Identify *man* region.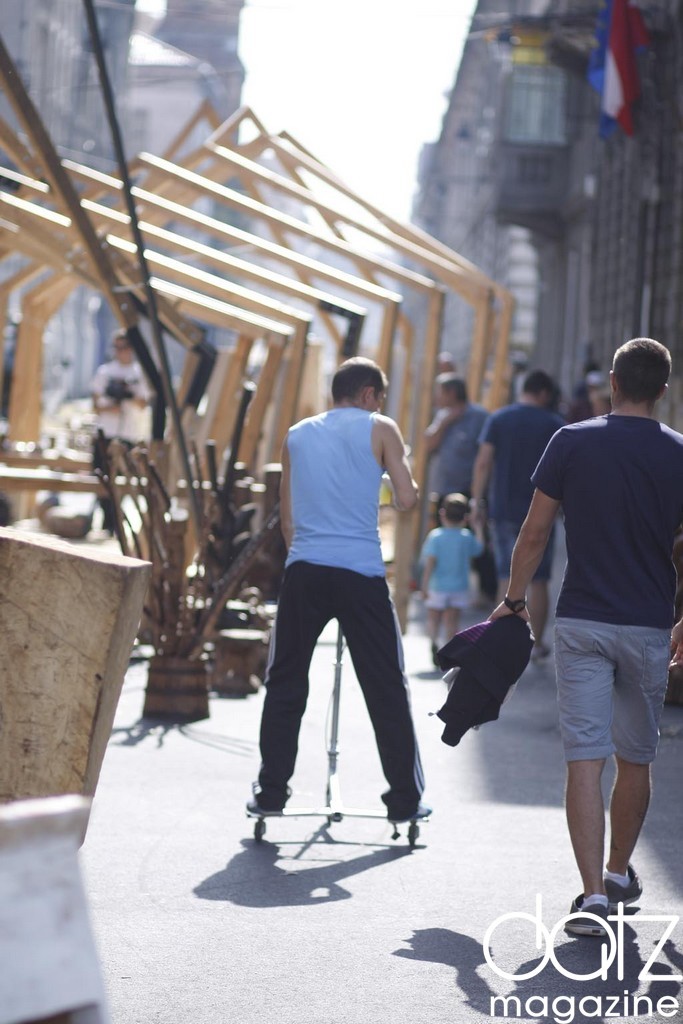
Region: Rect(98, 333, 151, 533).
